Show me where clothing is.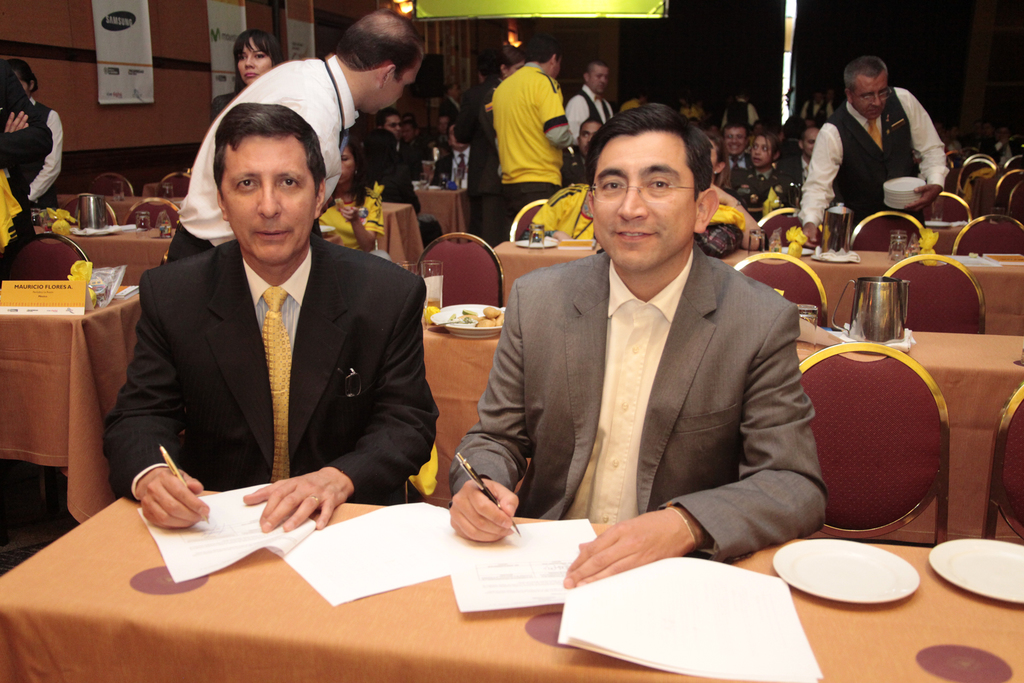
clothing is at left=163, top=60, right=361, bottom=260.
